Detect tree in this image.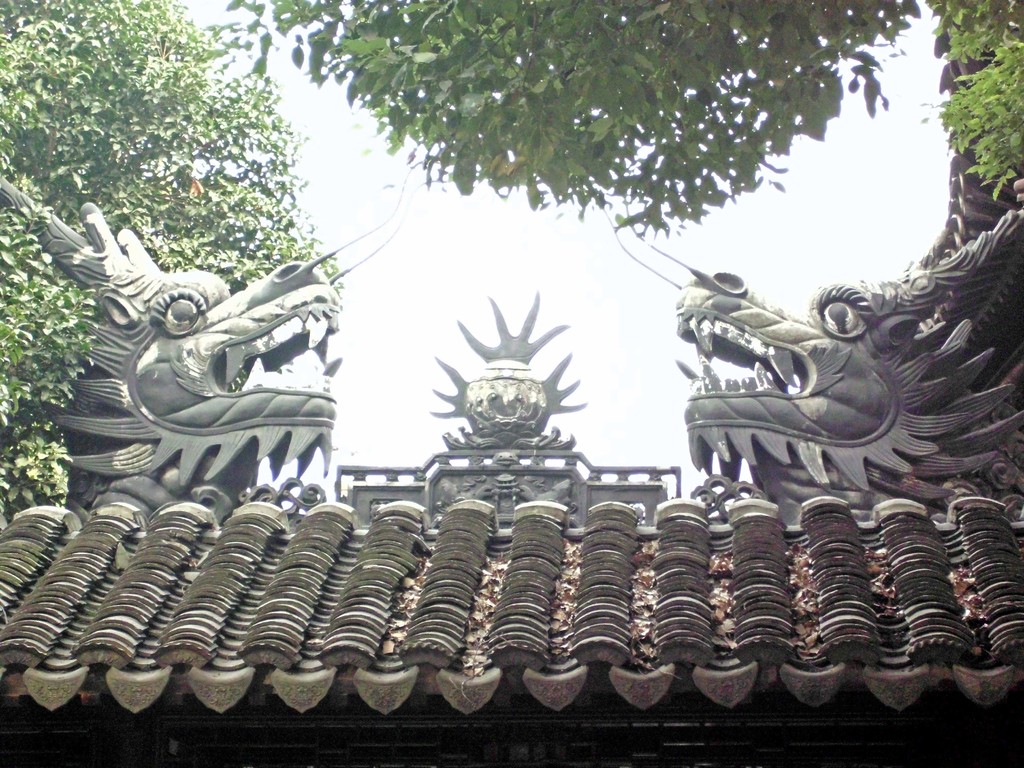
Detection: 0 0 353 526.
